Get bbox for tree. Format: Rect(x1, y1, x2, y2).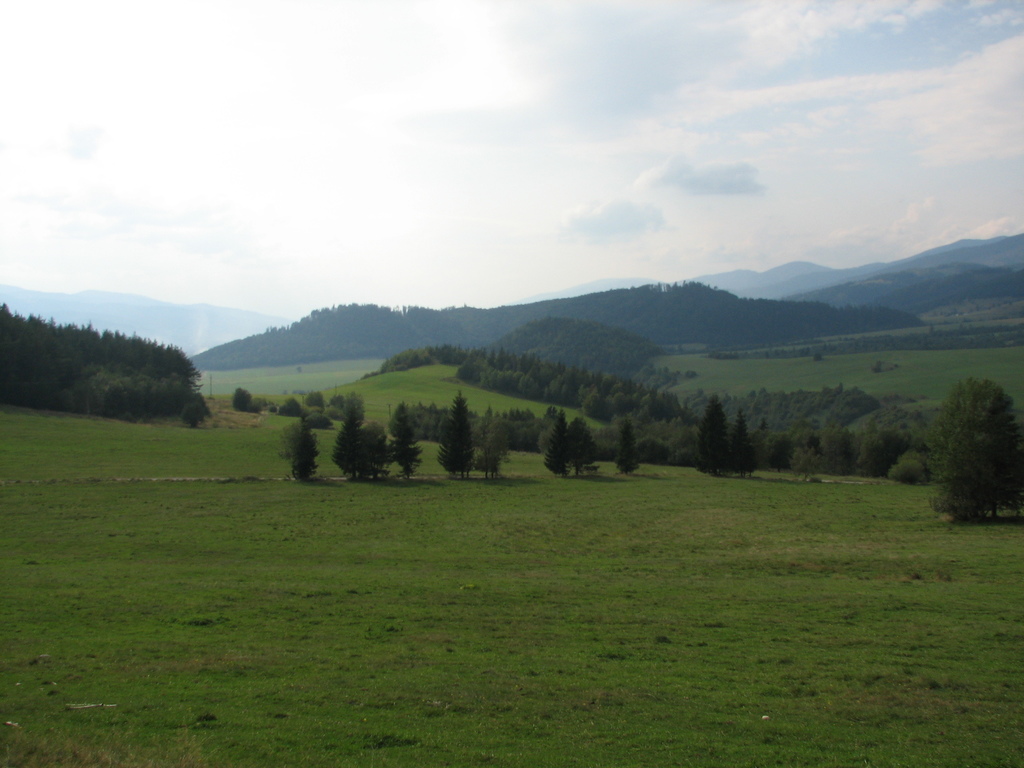
Rect(390, 417, 424, 474).
